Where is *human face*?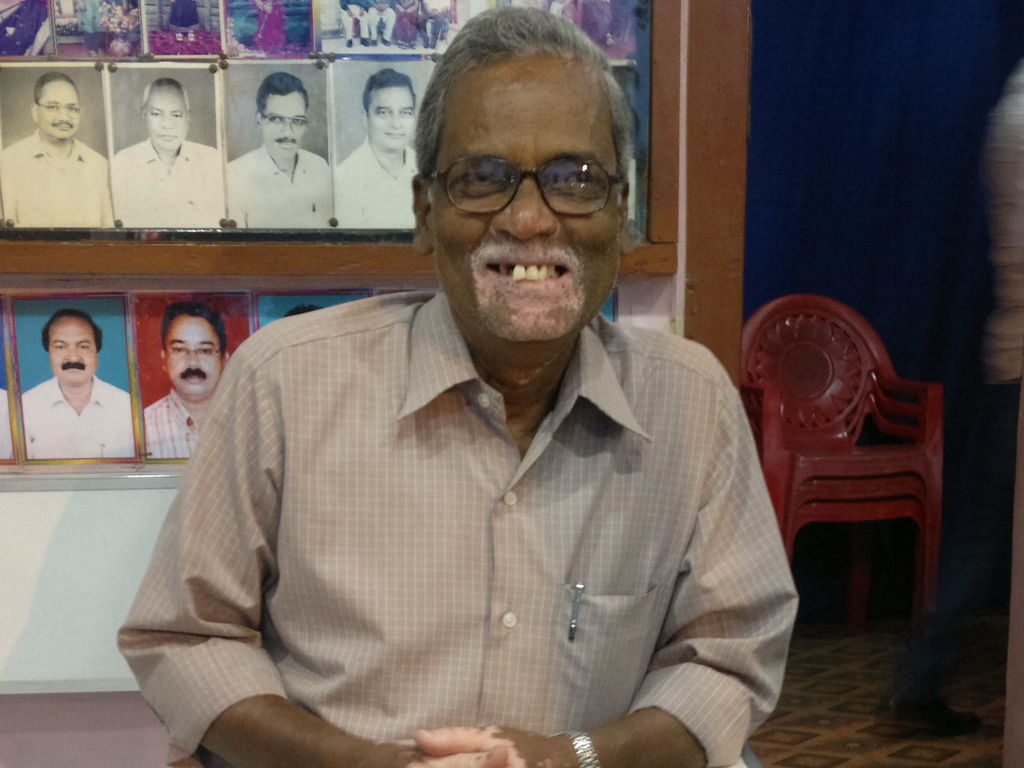
[366, 86, 413, 151].
